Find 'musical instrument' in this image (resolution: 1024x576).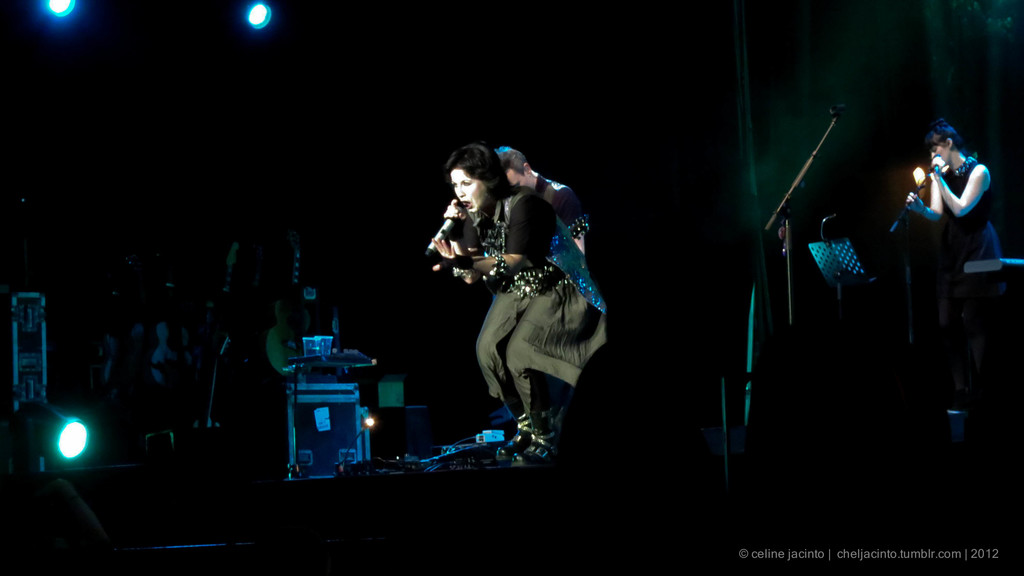
[x1=568, y1=218, x2=590, y2=244].
